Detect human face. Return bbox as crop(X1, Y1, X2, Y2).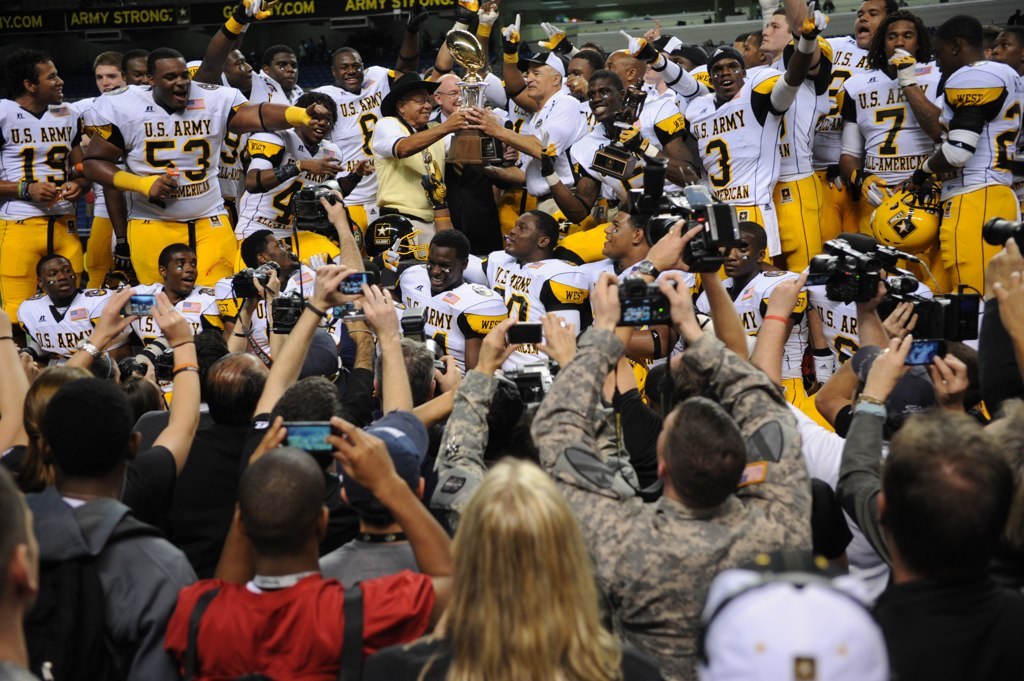
crop(96, 66, 122, 94).
